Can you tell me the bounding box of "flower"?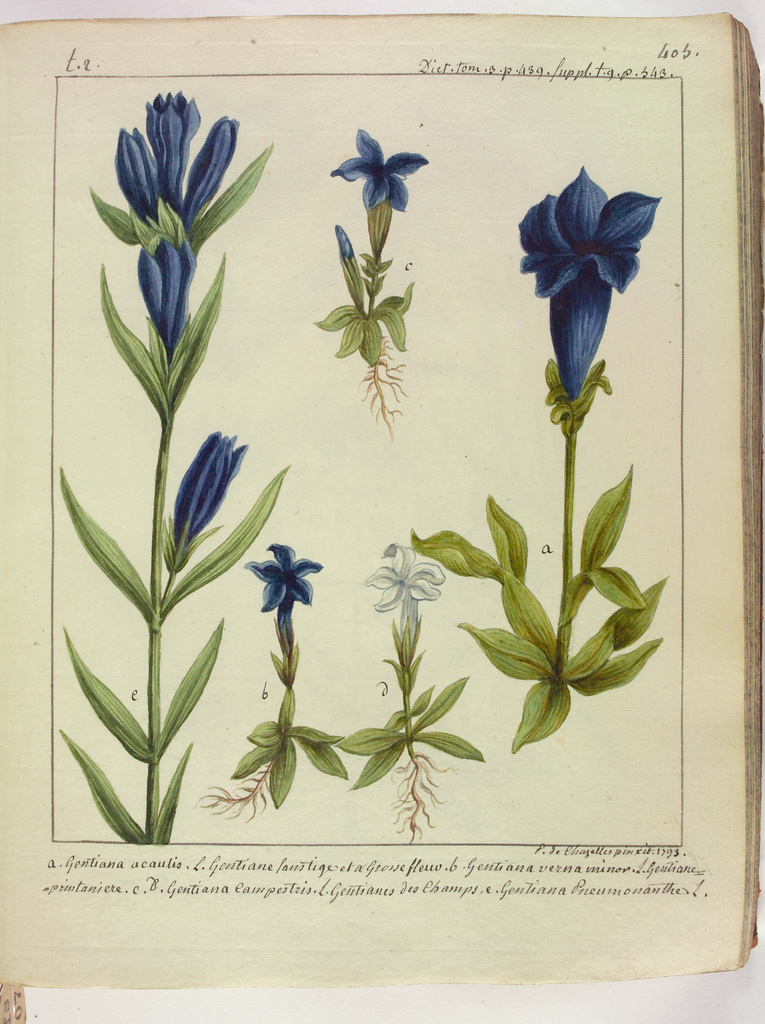
bbox=[363, 535, 444, 607].
